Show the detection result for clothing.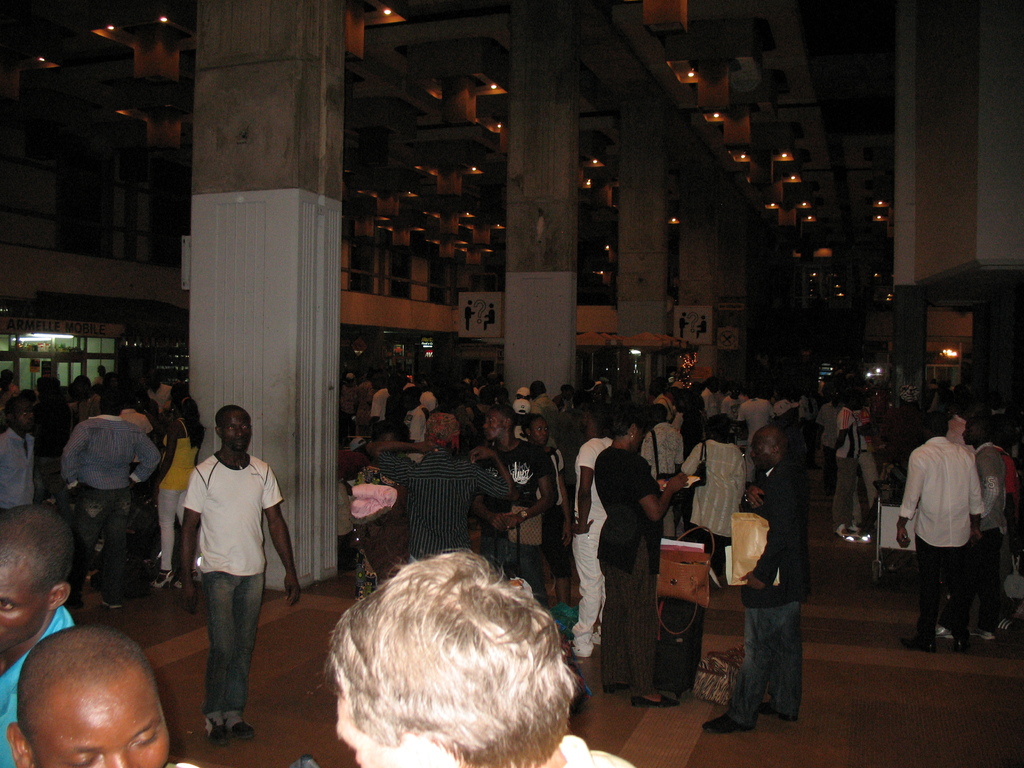
select_region(703, 385, 773, 447).
